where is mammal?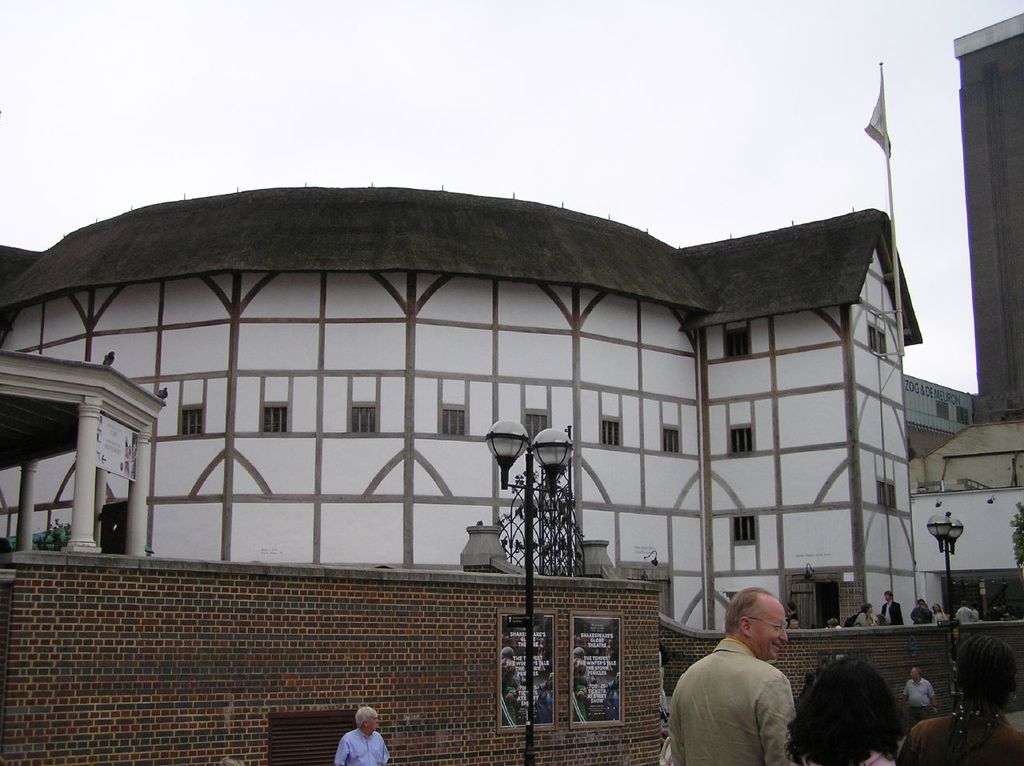
crop(902, 631, 1021, 765).
